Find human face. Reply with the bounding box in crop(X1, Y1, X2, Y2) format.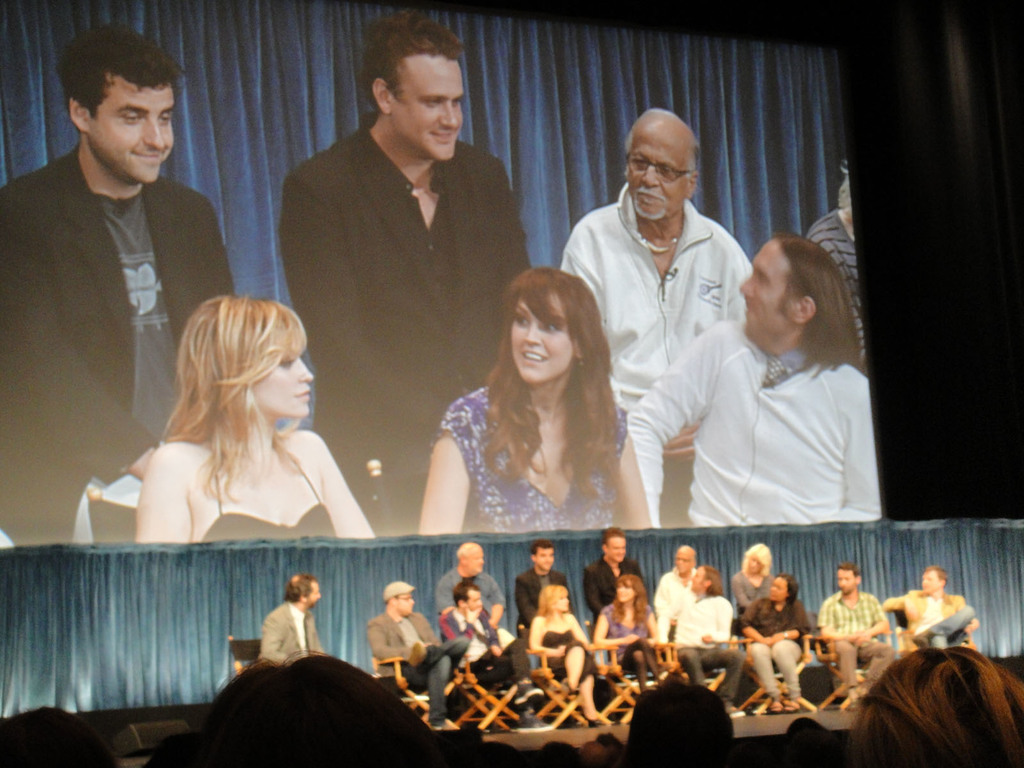
crop(468, 544, 483, 576).
